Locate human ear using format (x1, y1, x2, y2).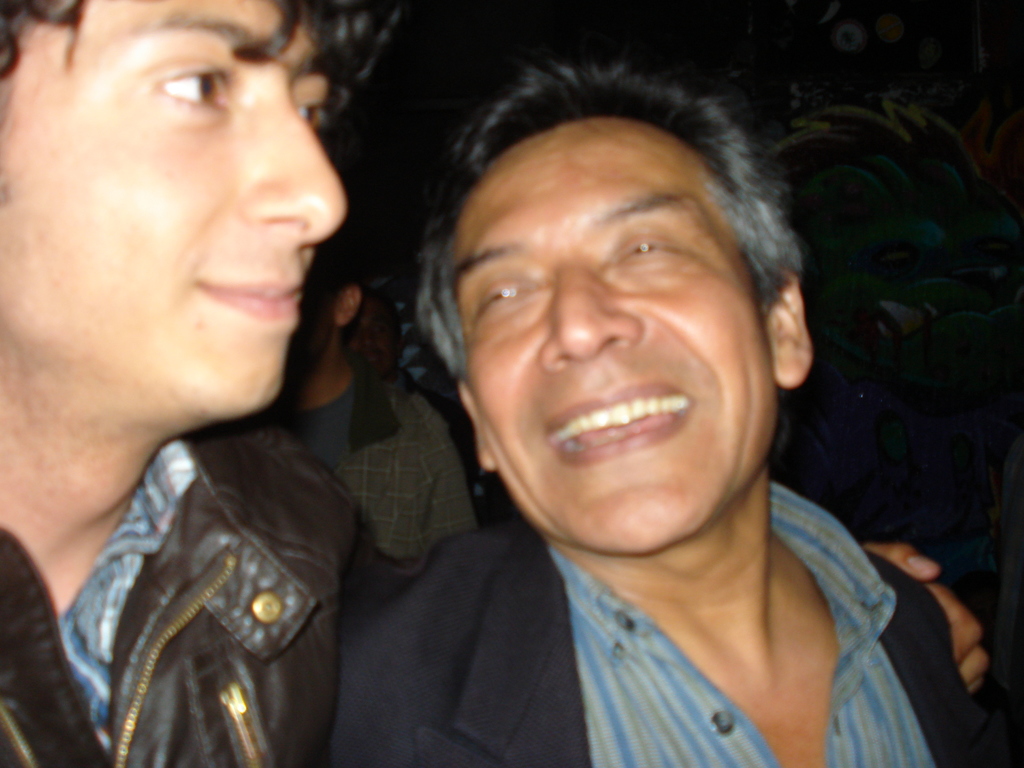
(459, 380, 497, 474).
